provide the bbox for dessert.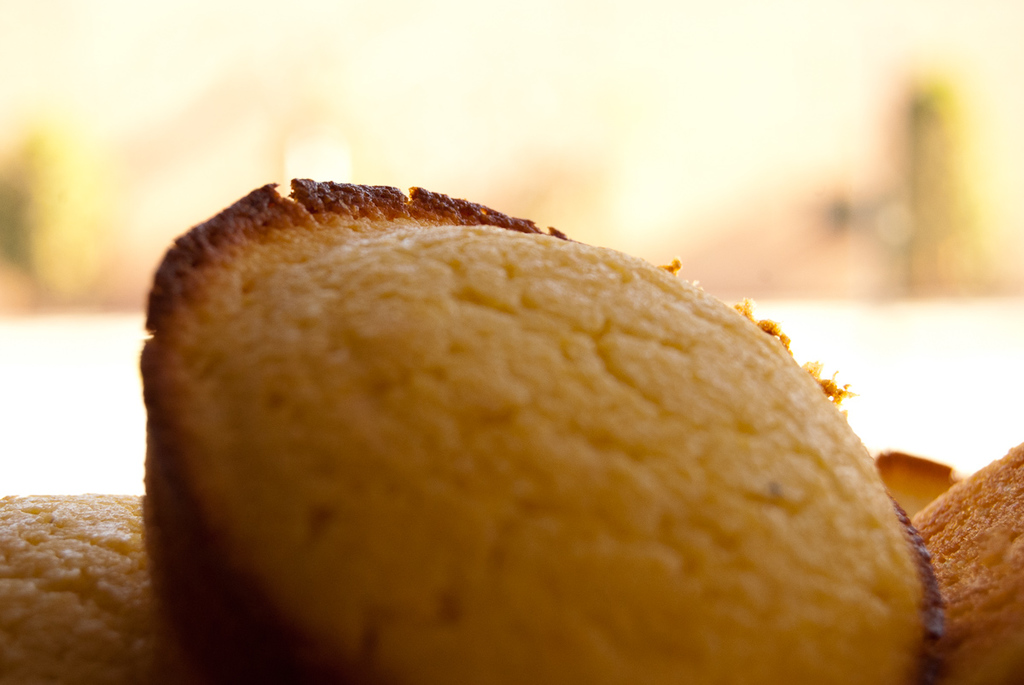
{"left": 100, "top": 187, "right": 957, "bottom": 684}.
